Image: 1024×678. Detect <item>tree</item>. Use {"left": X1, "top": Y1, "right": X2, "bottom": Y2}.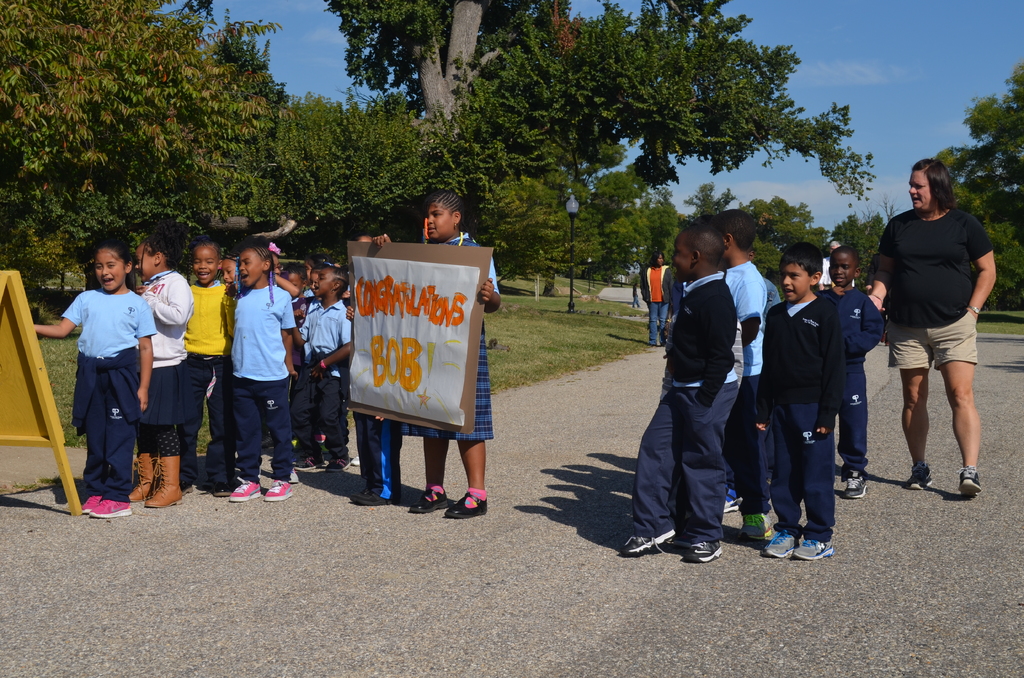
{"left": 831, "top": 47, "right": 1023, "bottom": 323}.
